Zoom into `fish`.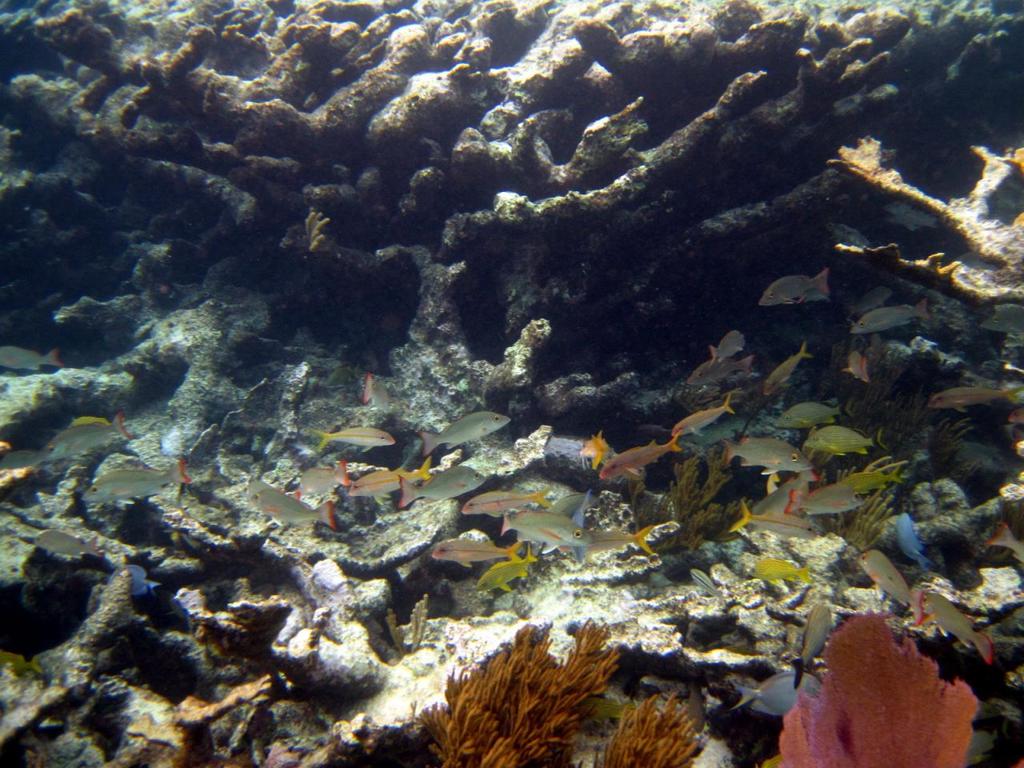
Zoom target: 599,435,679,479.
